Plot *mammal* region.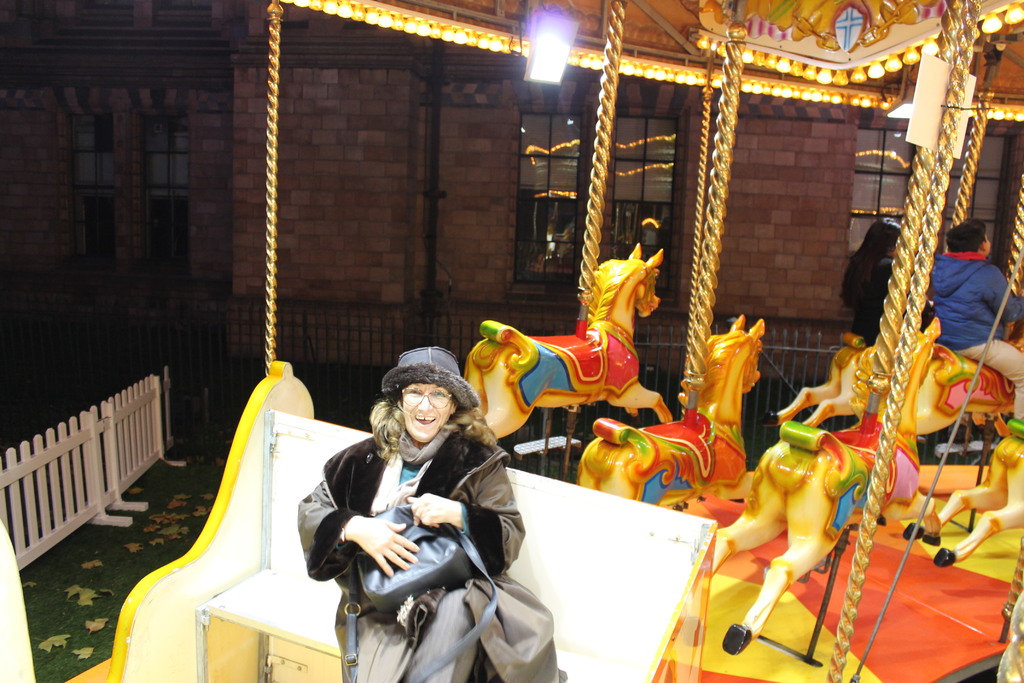
Plotted at [x1=461, y1=237, x2=681, y2=432].
